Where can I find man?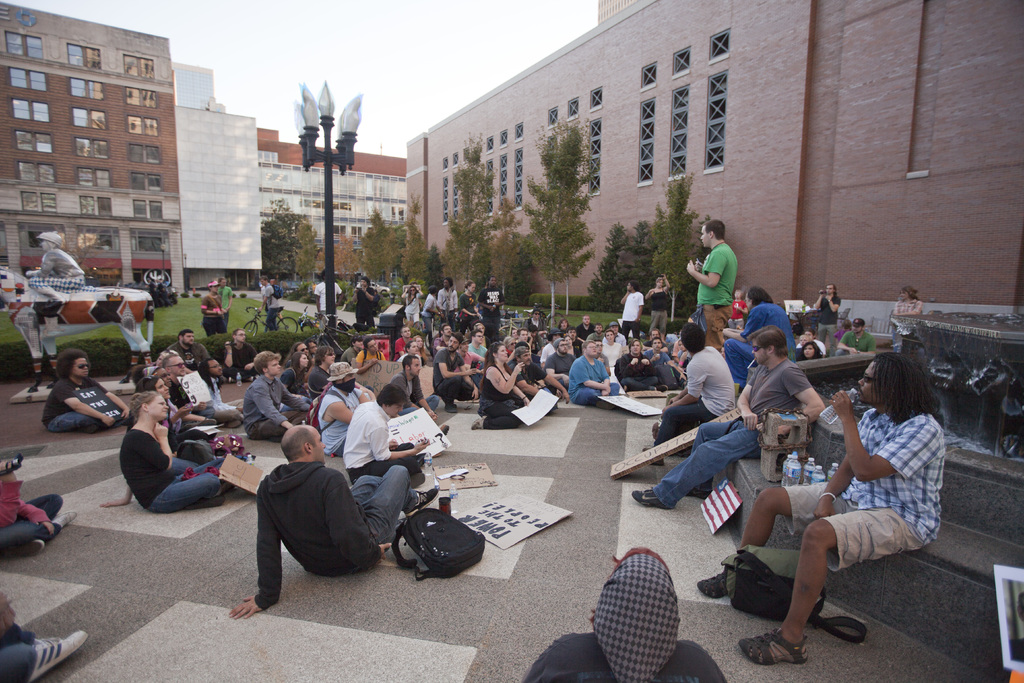
You can find it at locate(257, 277, 283, 333).
